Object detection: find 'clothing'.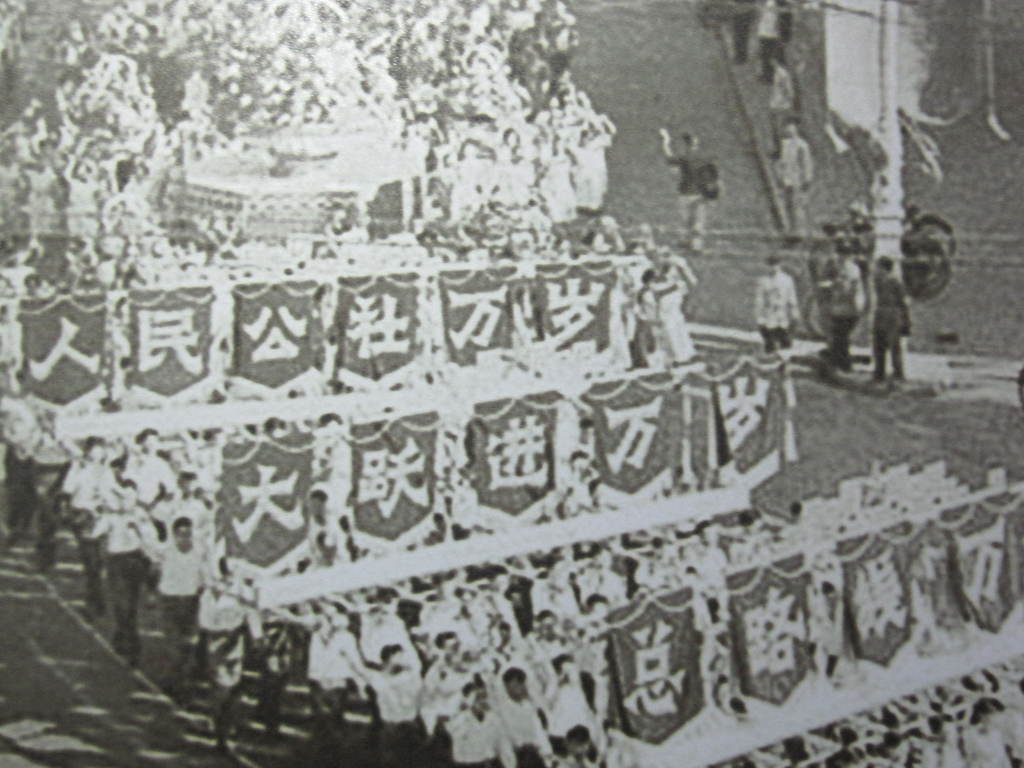
crop(757, 275, 799, 351).
